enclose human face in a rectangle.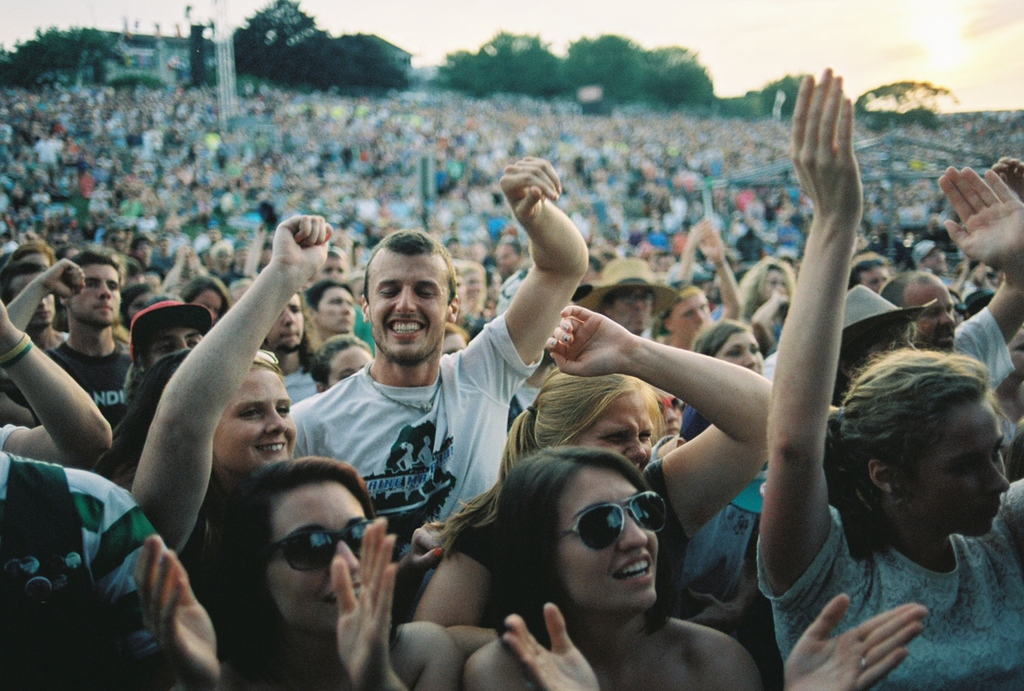
x1=708 y1=330 x2=763 y2=377.
